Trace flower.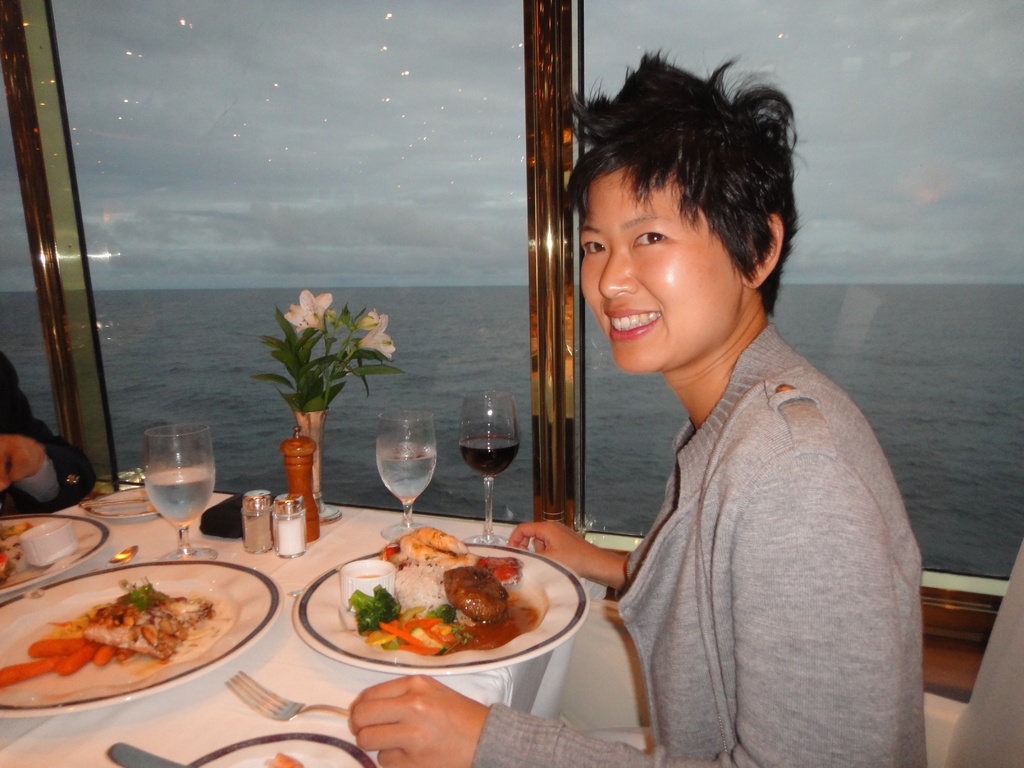
Traced to (355,314,394,360).
